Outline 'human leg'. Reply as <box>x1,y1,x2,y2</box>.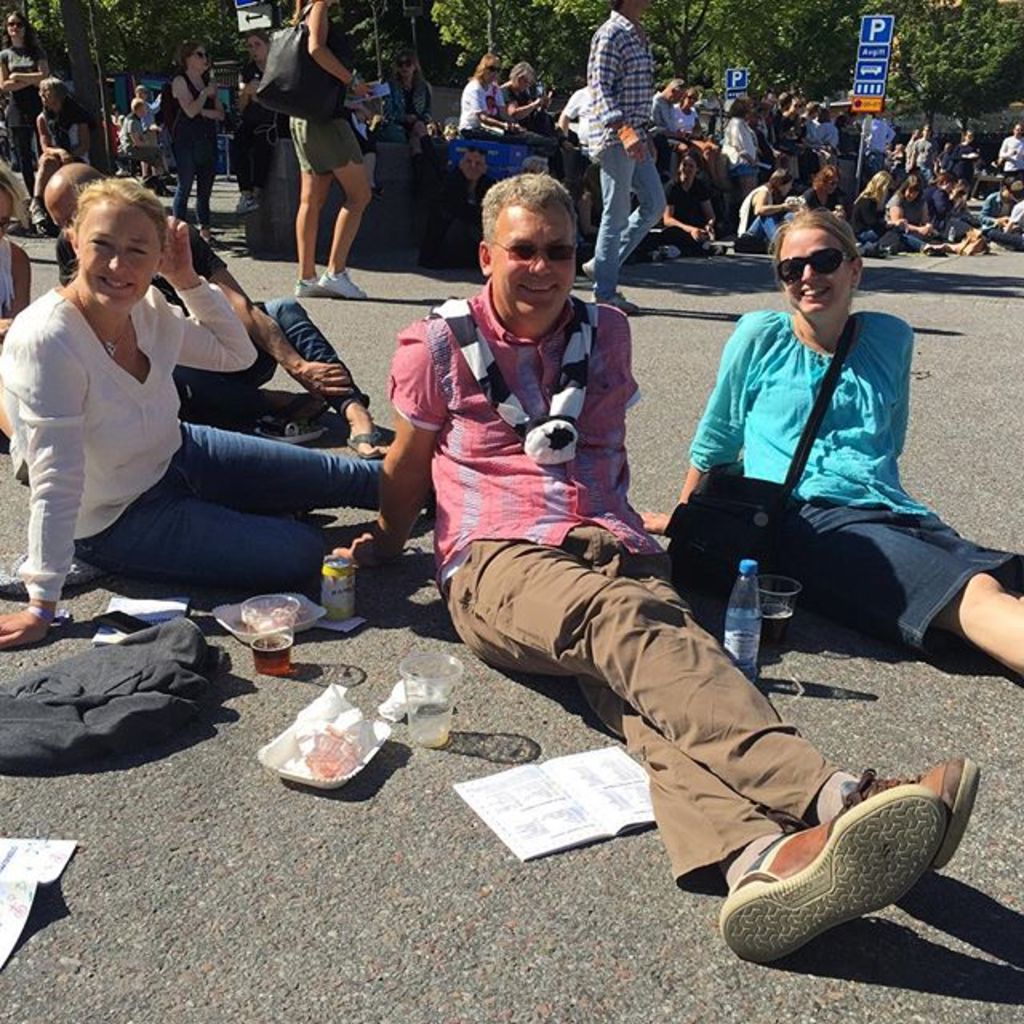
<box>586,142,667,272</box>.
